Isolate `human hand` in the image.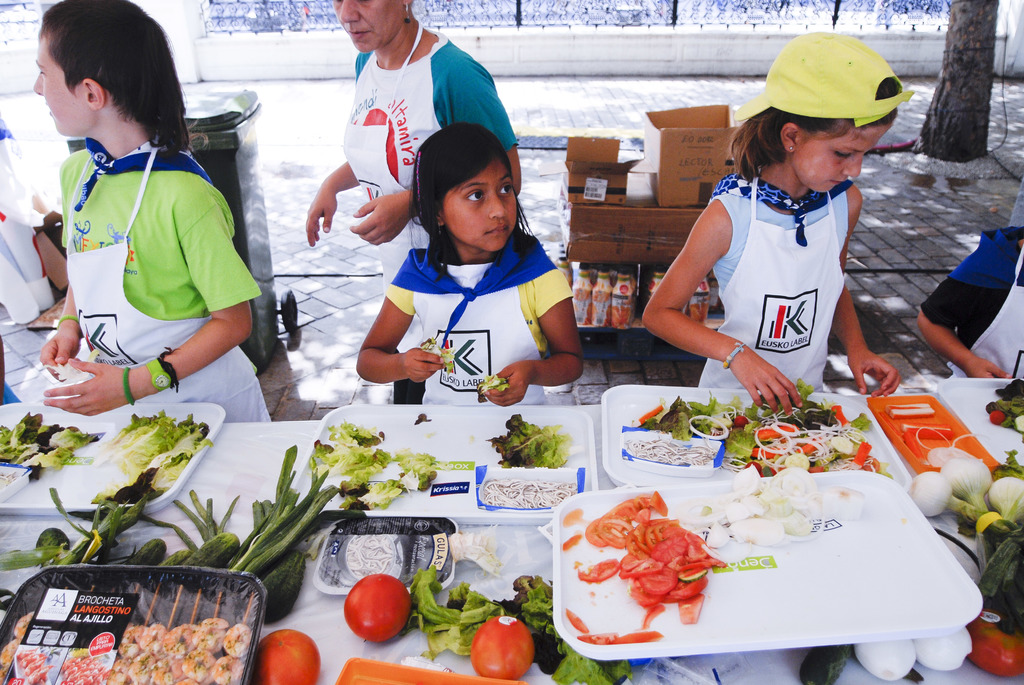
Isolated region: bbox=[37, 347, 129, 414].
